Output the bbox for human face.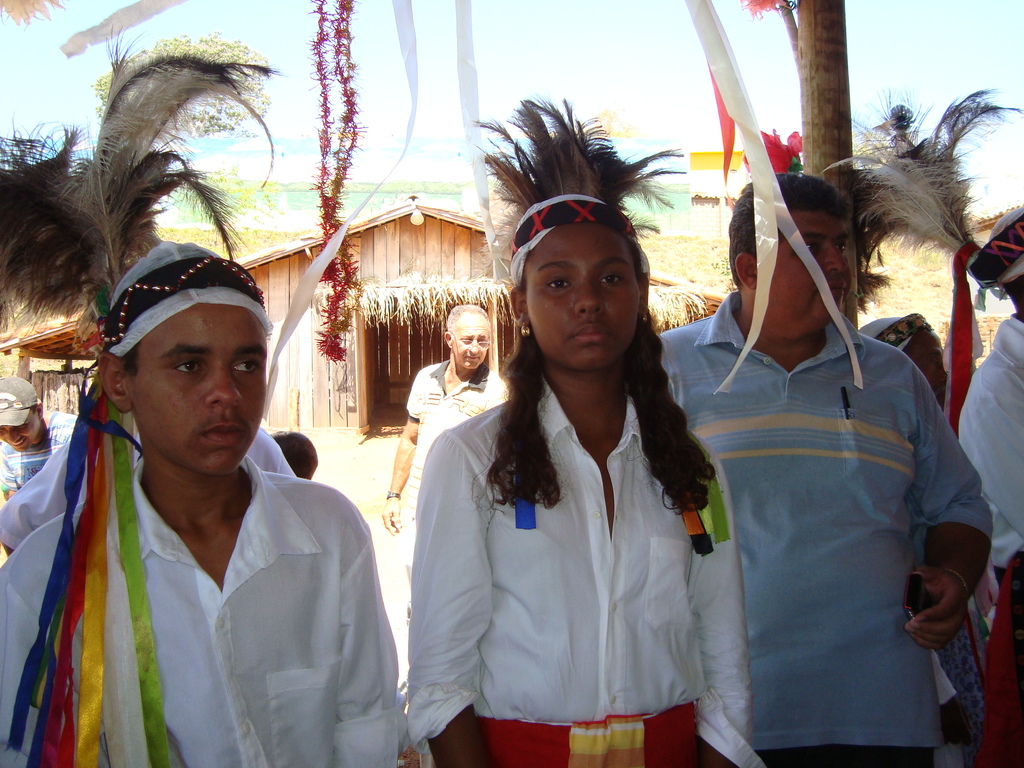
BBox(522, 218, 644, 367).
